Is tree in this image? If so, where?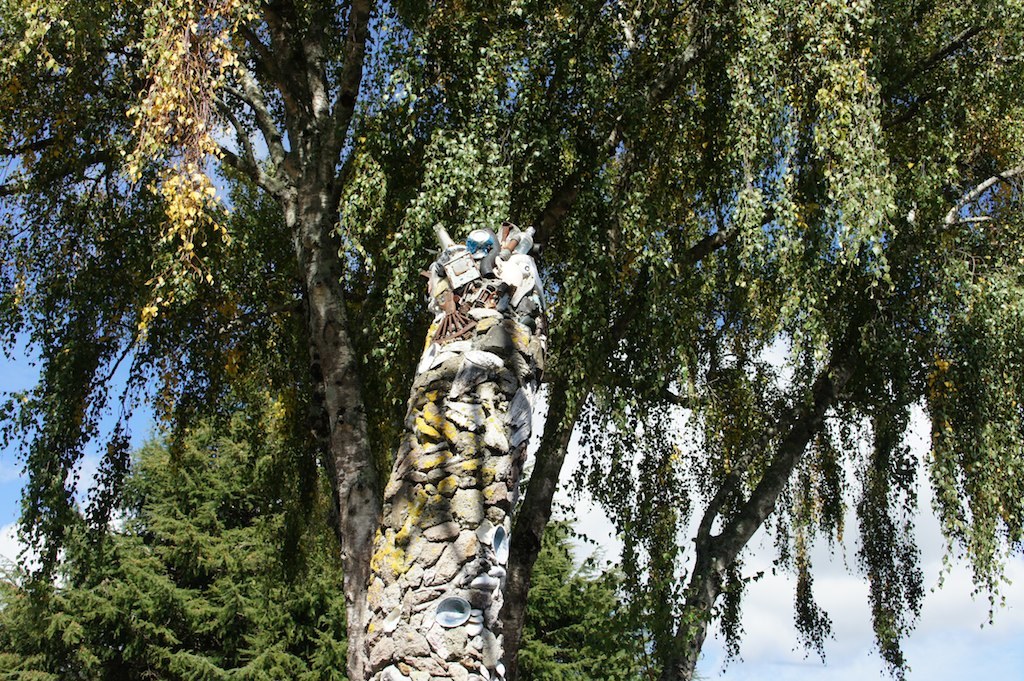
Yes, at bbox(0, 0, 1023, 680).
